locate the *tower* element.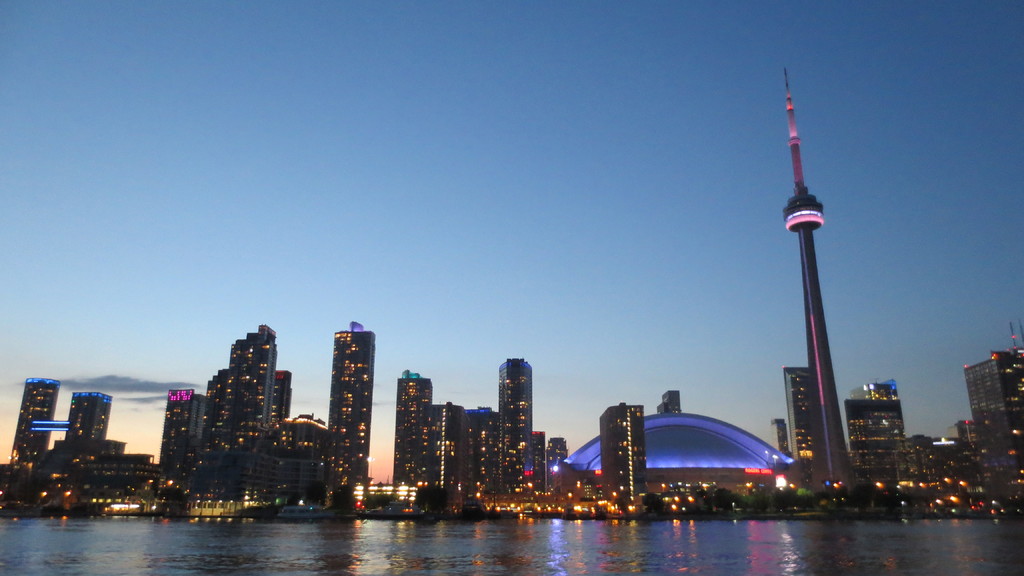
Element bbox: [783,367,829,494].
